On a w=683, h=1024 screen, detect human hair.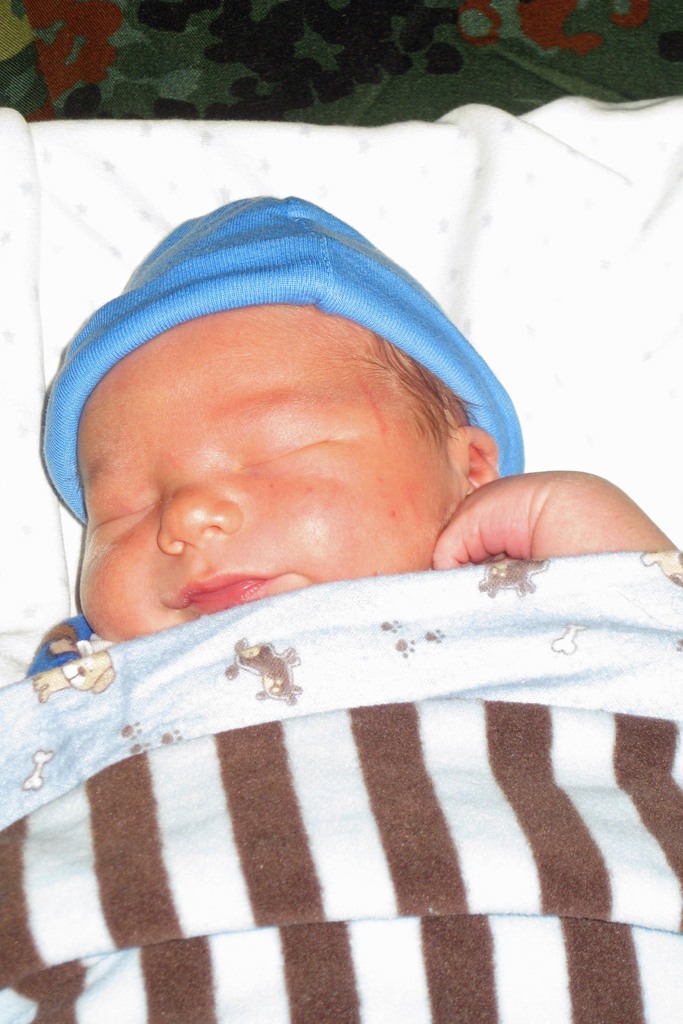
<bbox>353, 335, 501, 454</bbox>.
